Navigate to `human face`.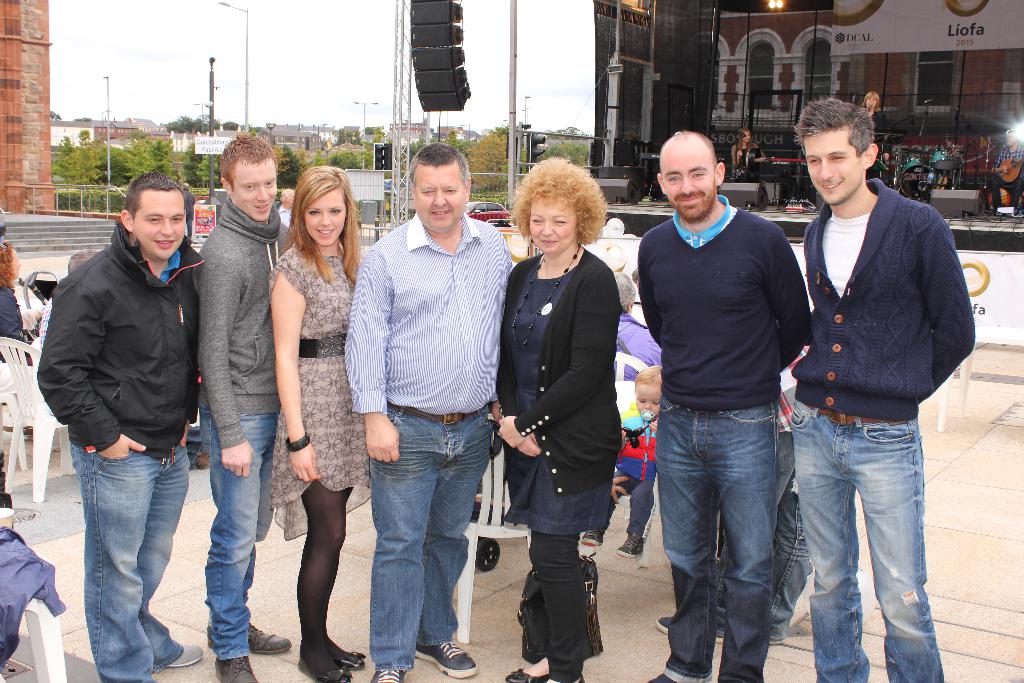
Navigation target: box(741, 133, 749, 143).
